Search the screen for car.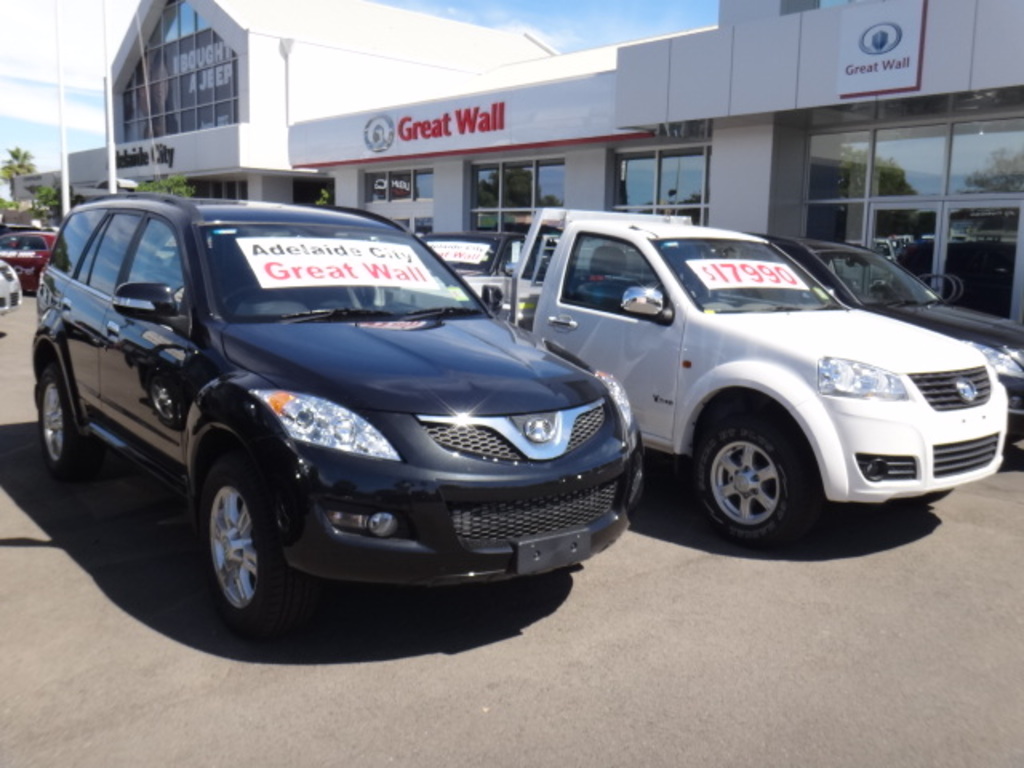
Found at 0 224 59 298.
